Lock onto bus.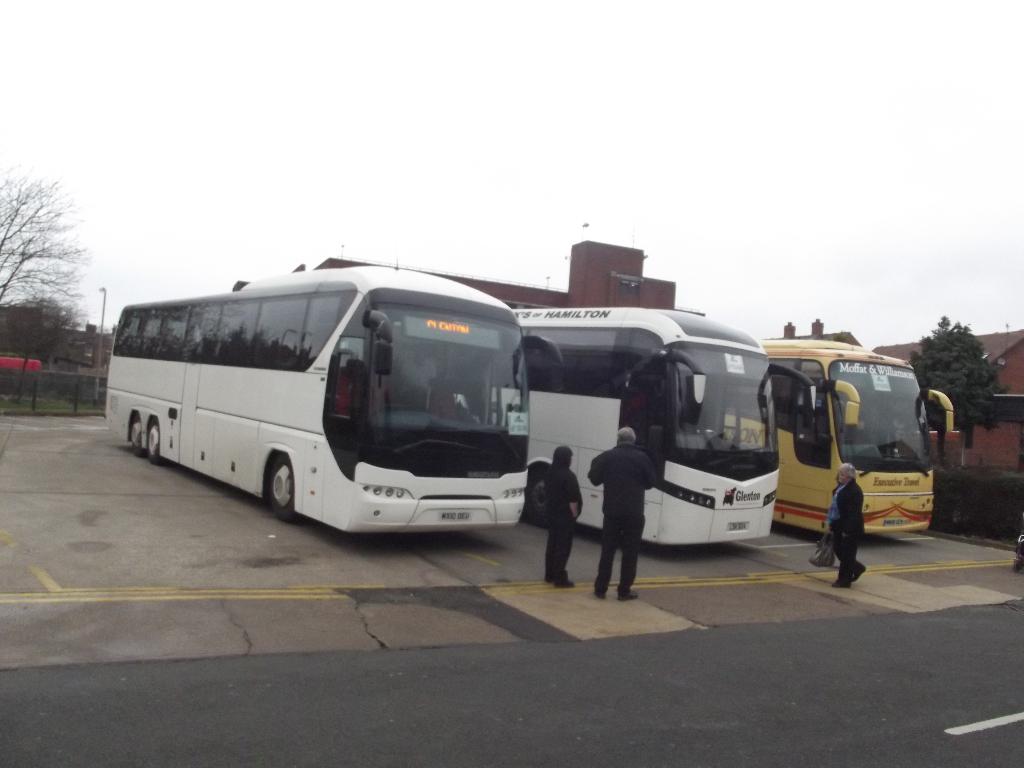
Locked: BBox(718, 335, 955, 536).
